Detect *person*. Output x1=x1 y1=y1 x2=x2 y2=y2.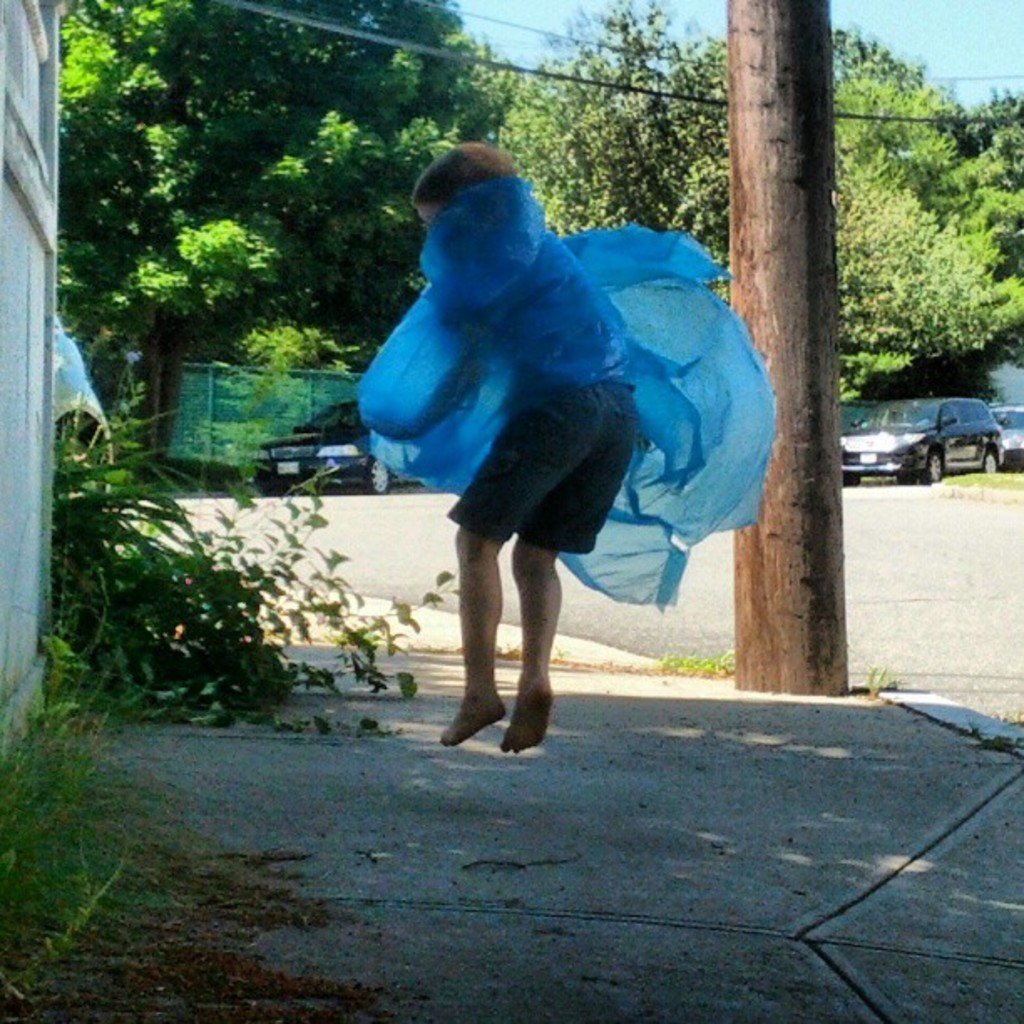
x1=320 y1=142 x2=768 y2=746.
